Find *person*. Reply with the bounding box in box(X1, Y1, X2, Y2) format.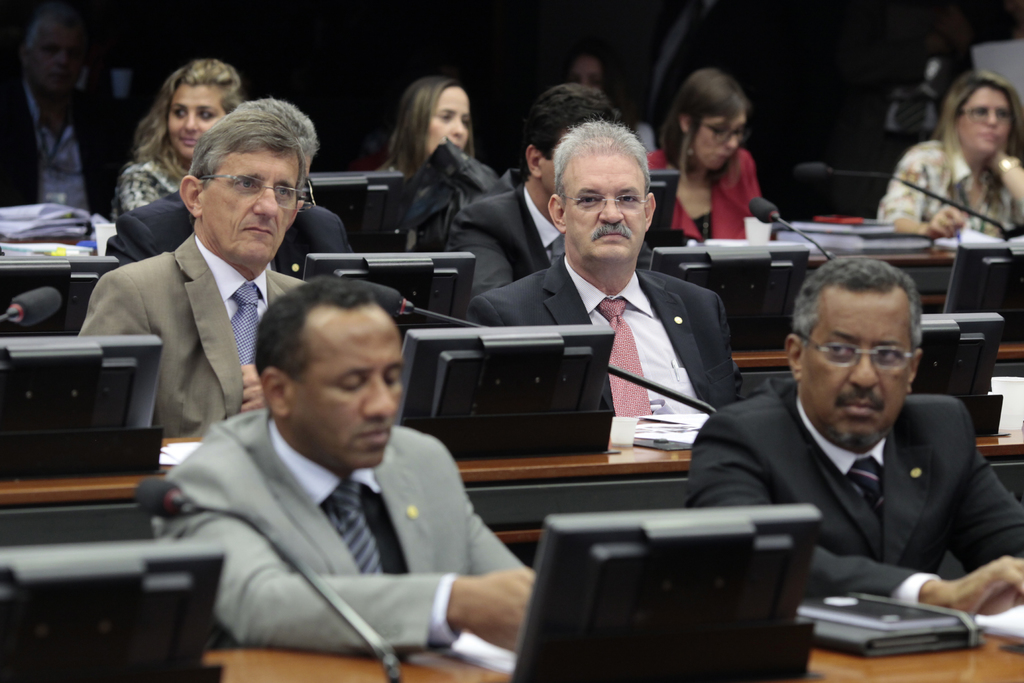
box(562, 43, 648, 147).
